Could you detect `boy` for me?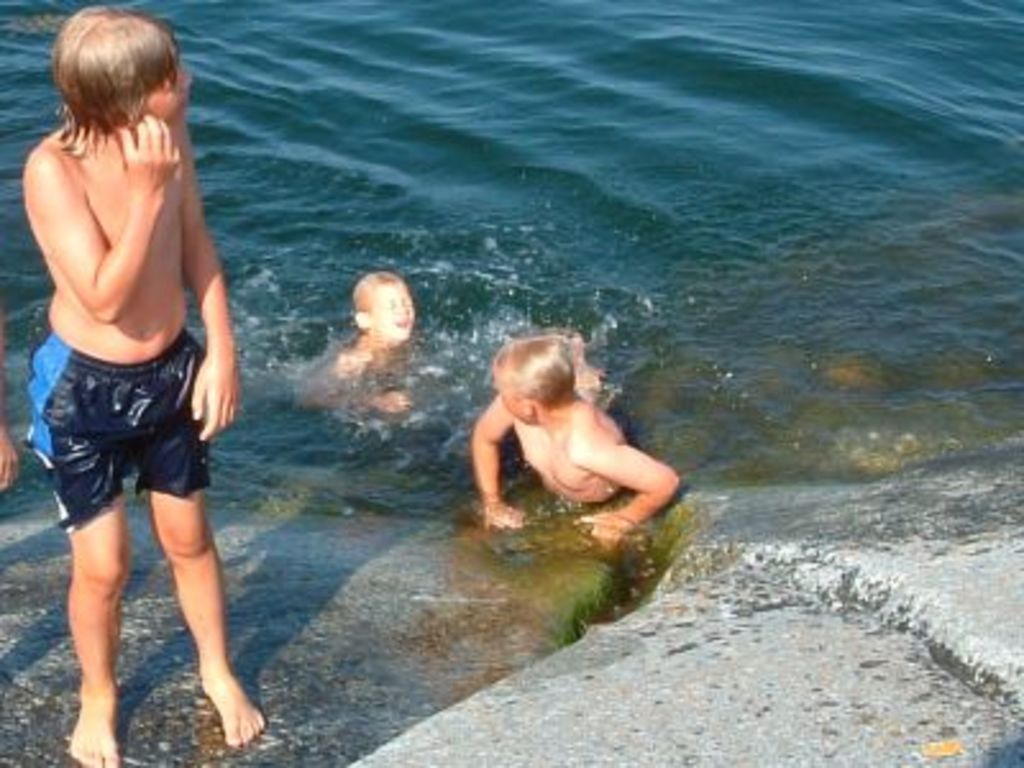
Detection result: locate(468, 335, 681, 543).
